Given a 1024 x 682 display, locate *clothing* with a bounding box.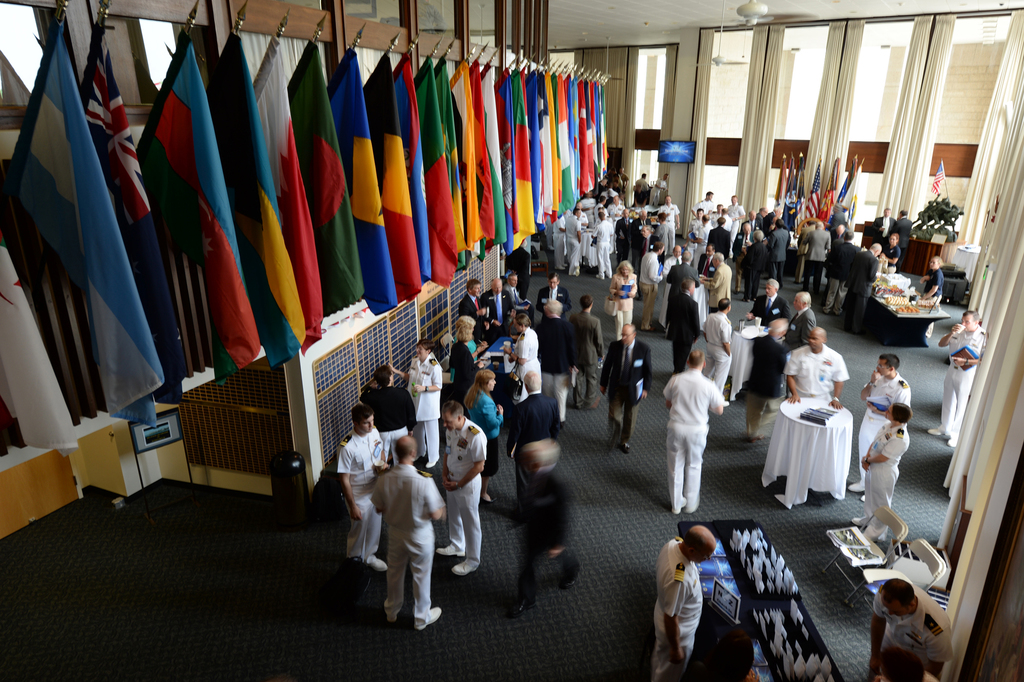
Located: bbox(633, 175, 655, 201).
